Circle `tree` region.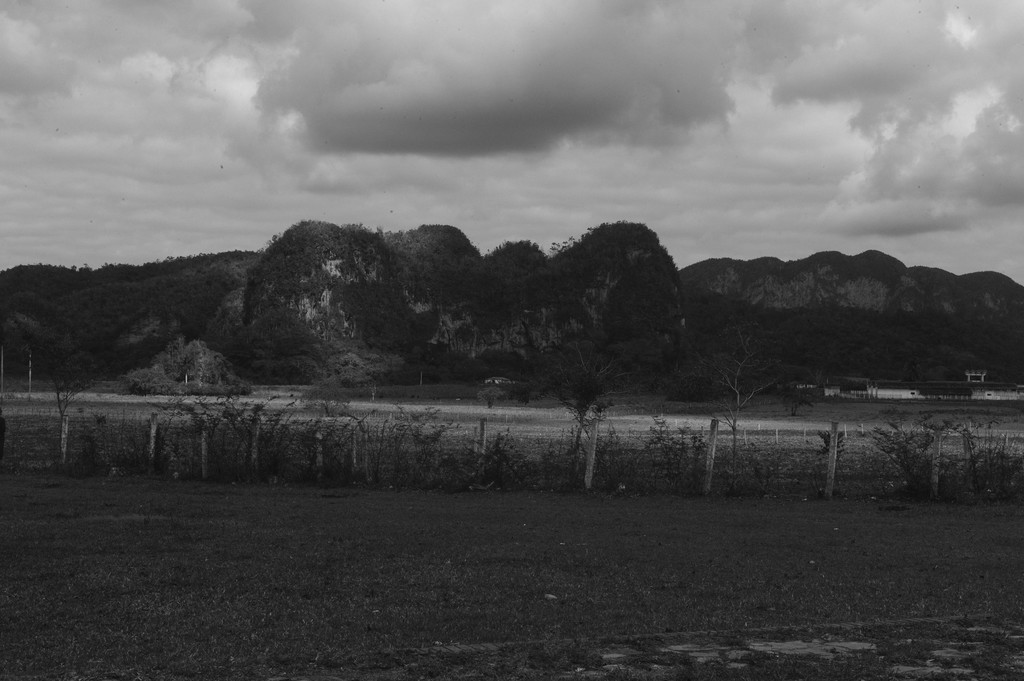
Region: left=120, top=337, right=255, bottom=401.
